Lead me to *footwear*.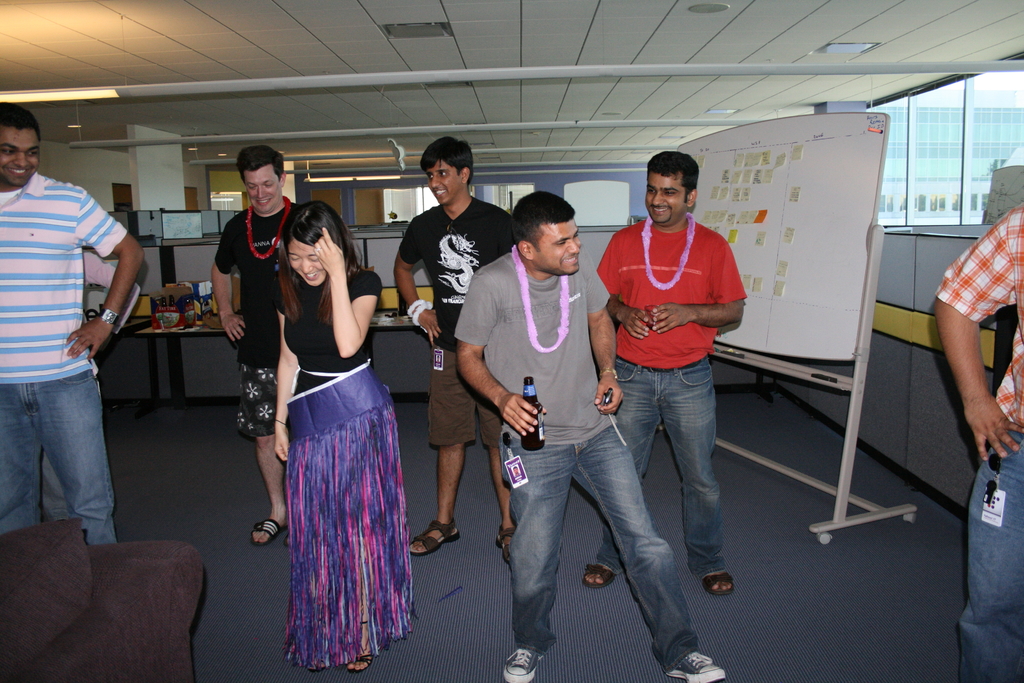
Lead to l=409, t=520, r=464, b=555.
